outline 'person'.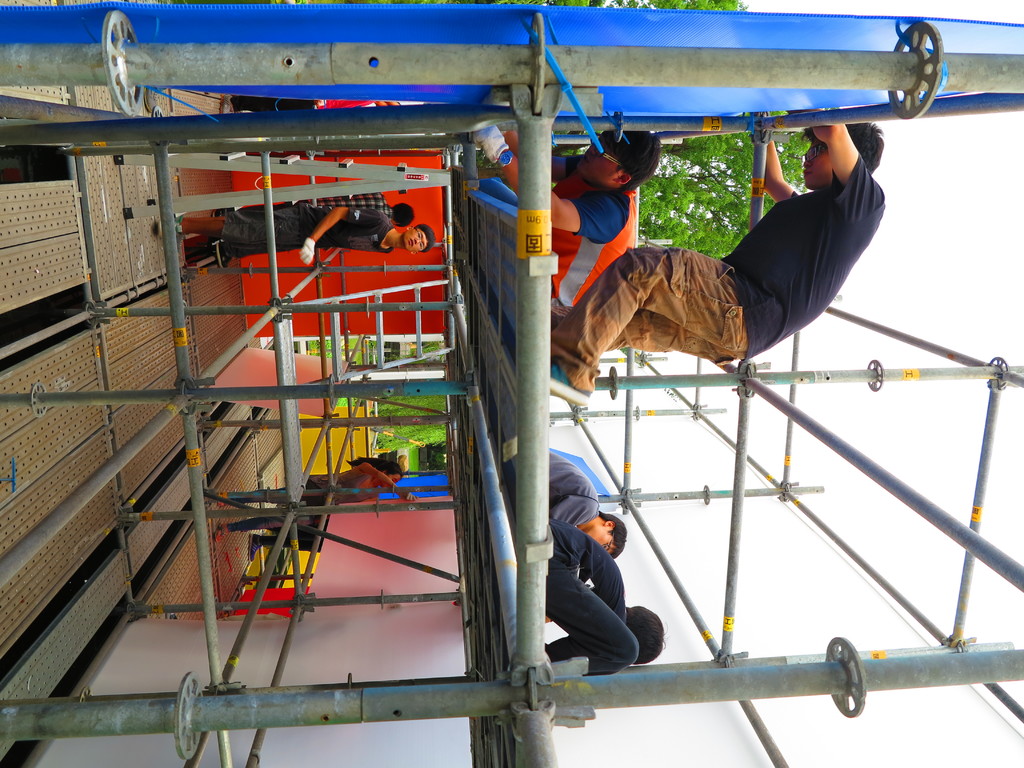
Outline: [214,457,408,547].
